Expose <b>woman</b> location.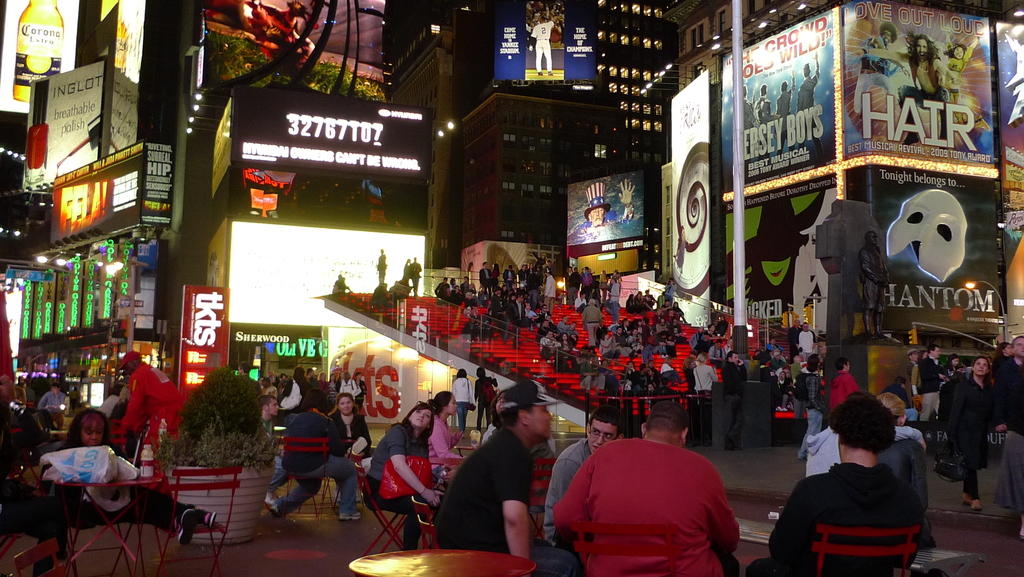
Exposed at pyautogui.locateOnScreen(654, 353, 684, 387).
